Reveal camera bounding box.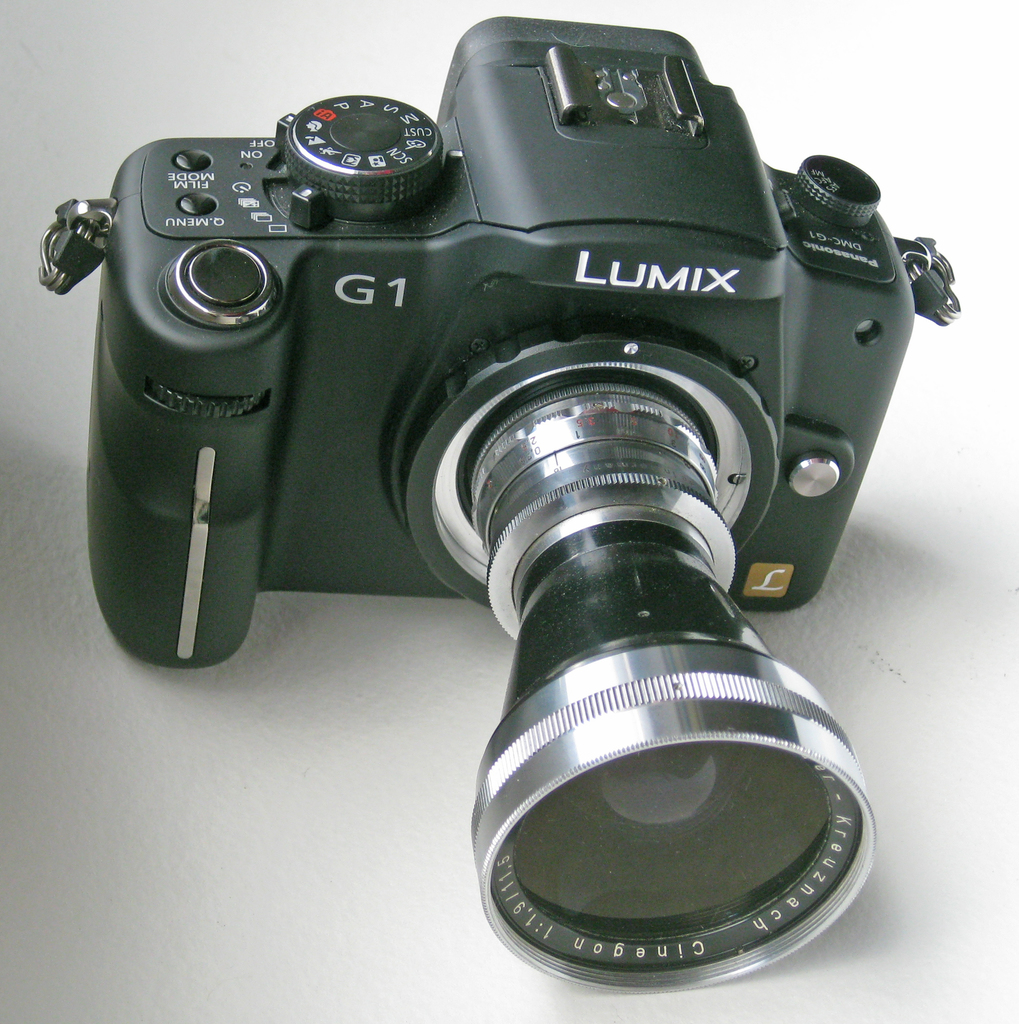
Revealed: 34, 15, 953, 995.
